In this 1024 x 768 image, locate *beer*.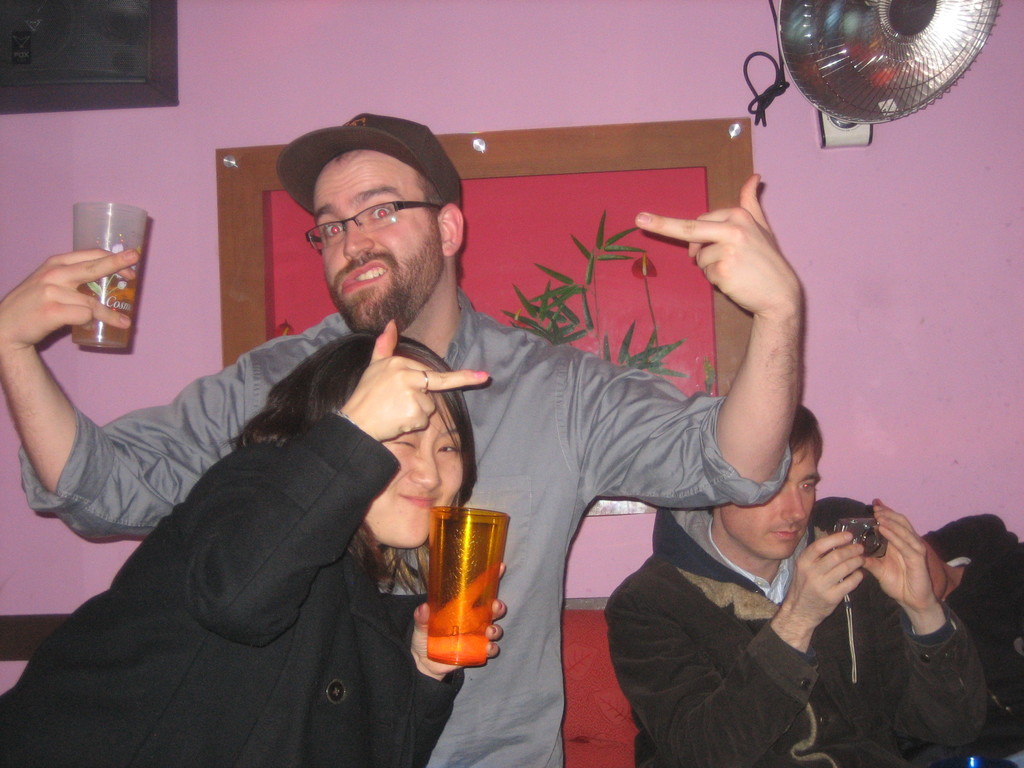
Bounding box: rect(83, 273, 146, 351).
